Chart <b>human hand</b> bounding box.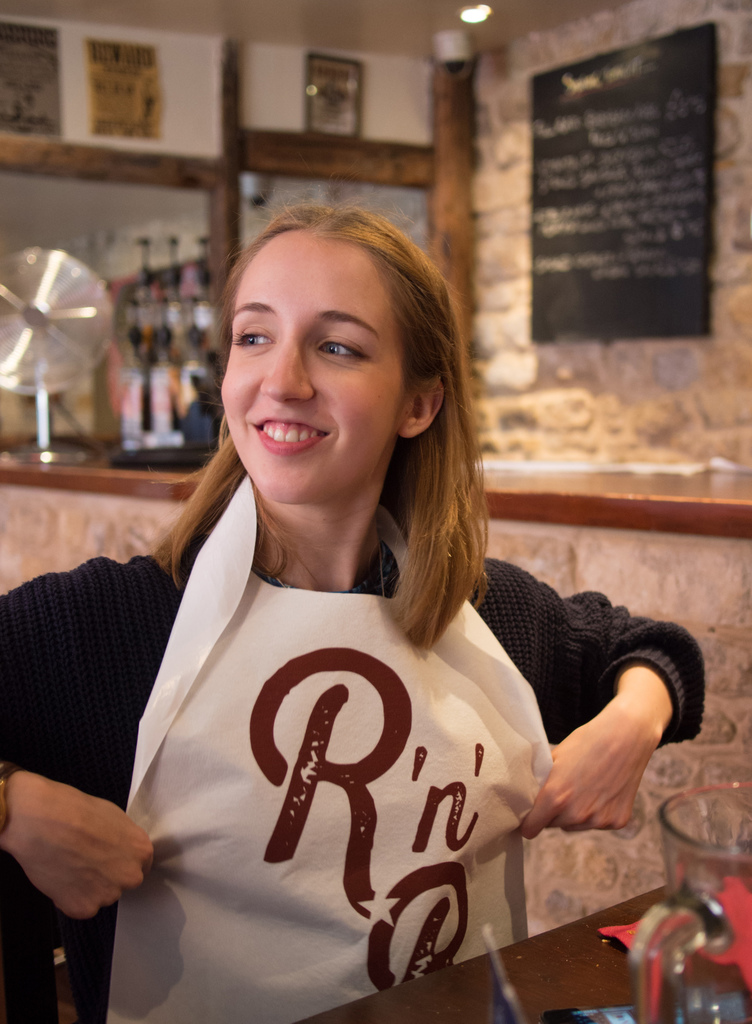
Charted: 522:703:664:844.
